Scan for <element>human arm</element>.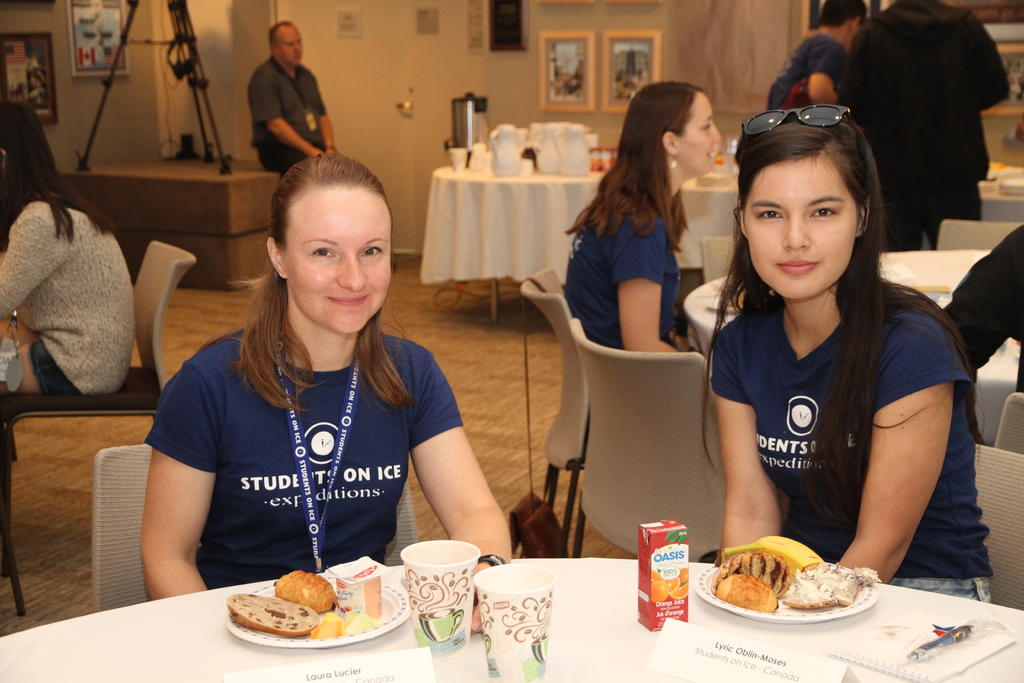
Scan result: <region>807, 40, 842, 106</region>.
